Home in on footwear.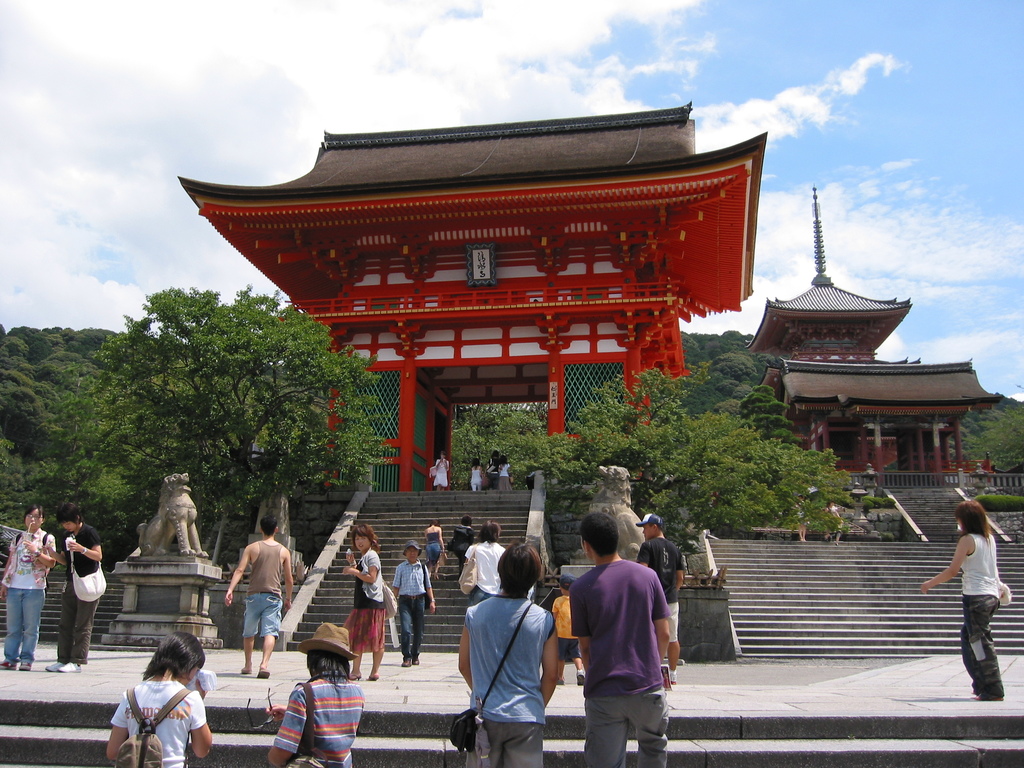
Homed in at left=253, top=668, right=278, bottom=680.
